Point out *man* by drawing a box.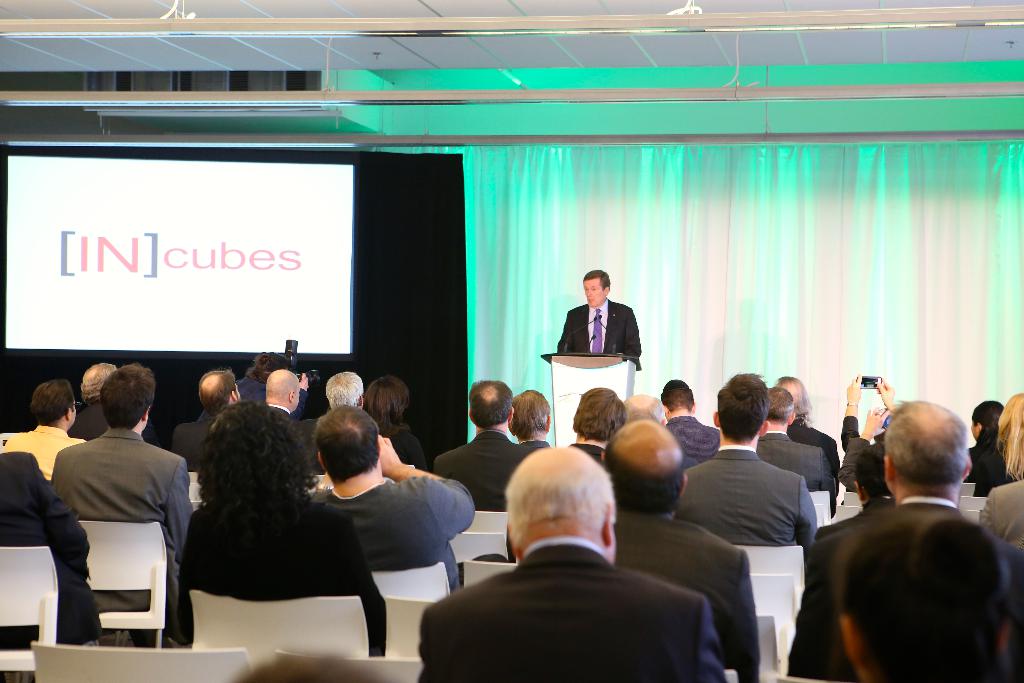
755 384 836 494.
